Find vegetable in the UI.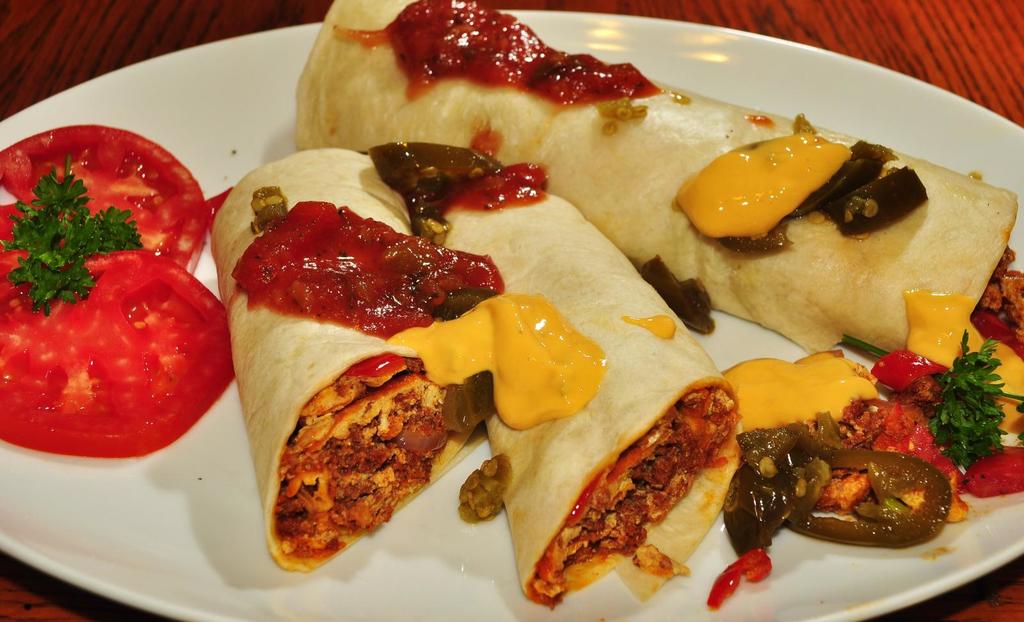
UI element at {"left": 0, "top": 126, "right": 237, "bottom": 282}.
